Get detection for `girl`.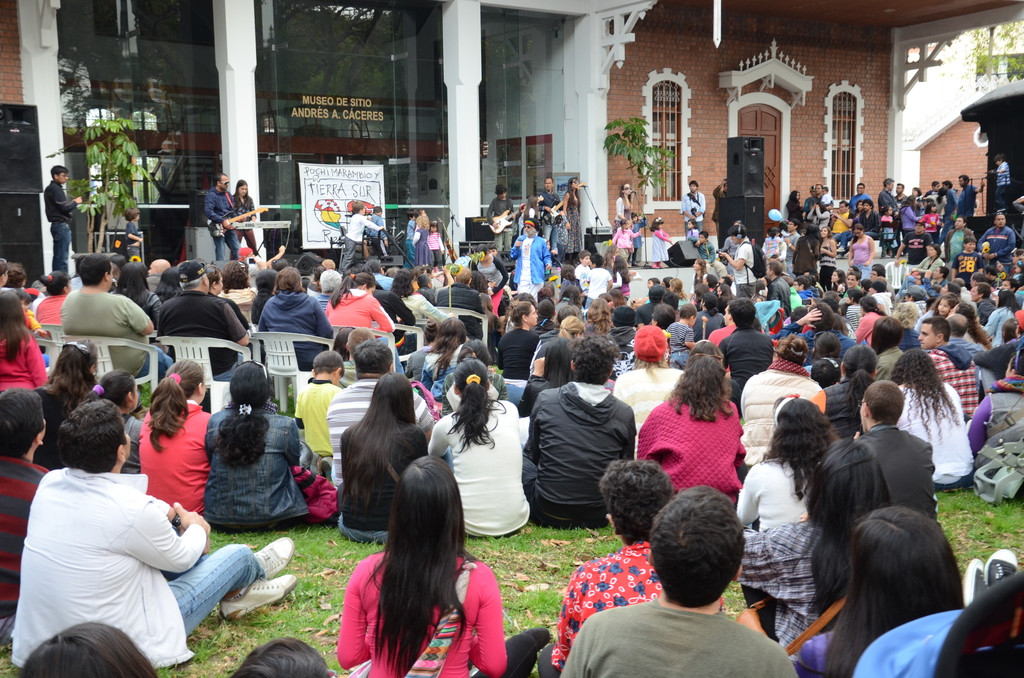
Detection: select_region(921, 202, 940, 245).
